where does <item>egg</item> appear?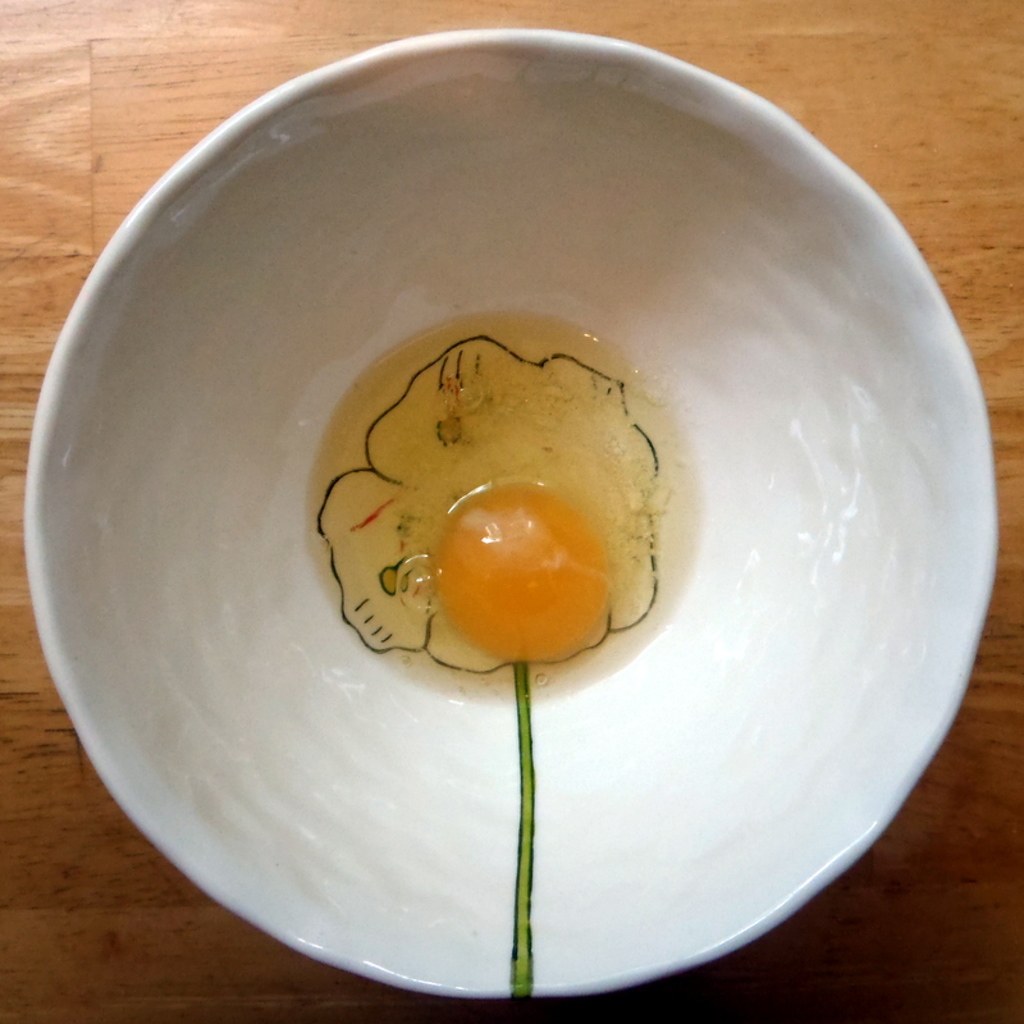
Appears at l=305, t=308, r=699, b=700.
